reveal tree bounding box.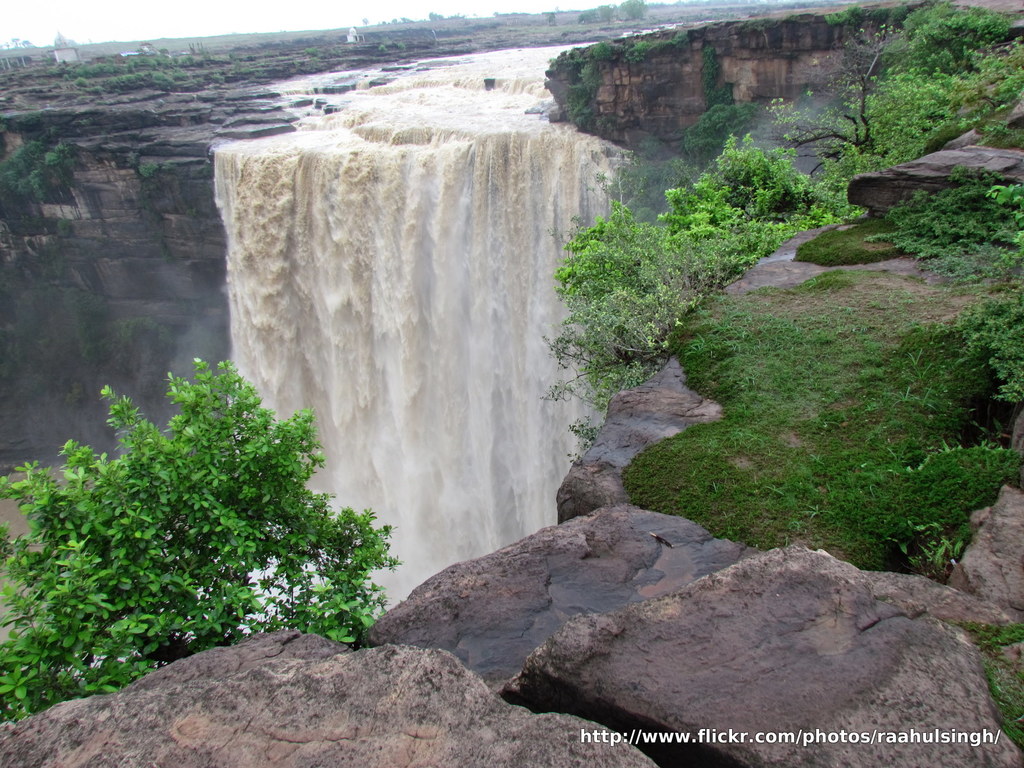
Revealed: <bbox>0, 351, 399, 716</bbox>.
